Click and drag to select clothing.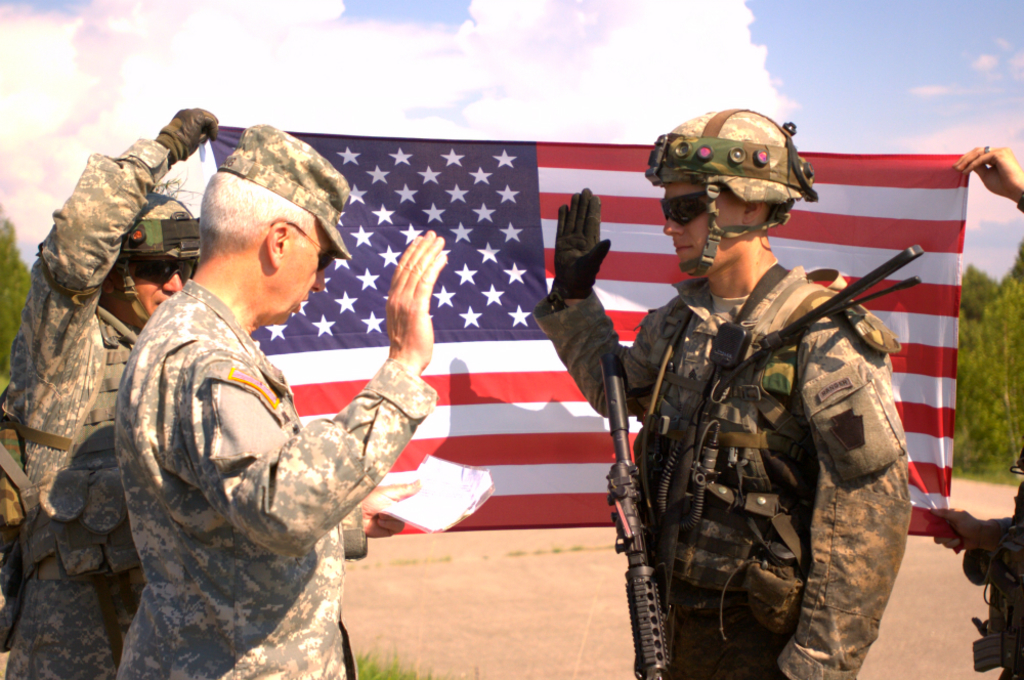
Selection: region(7, 133, 146, 679).
